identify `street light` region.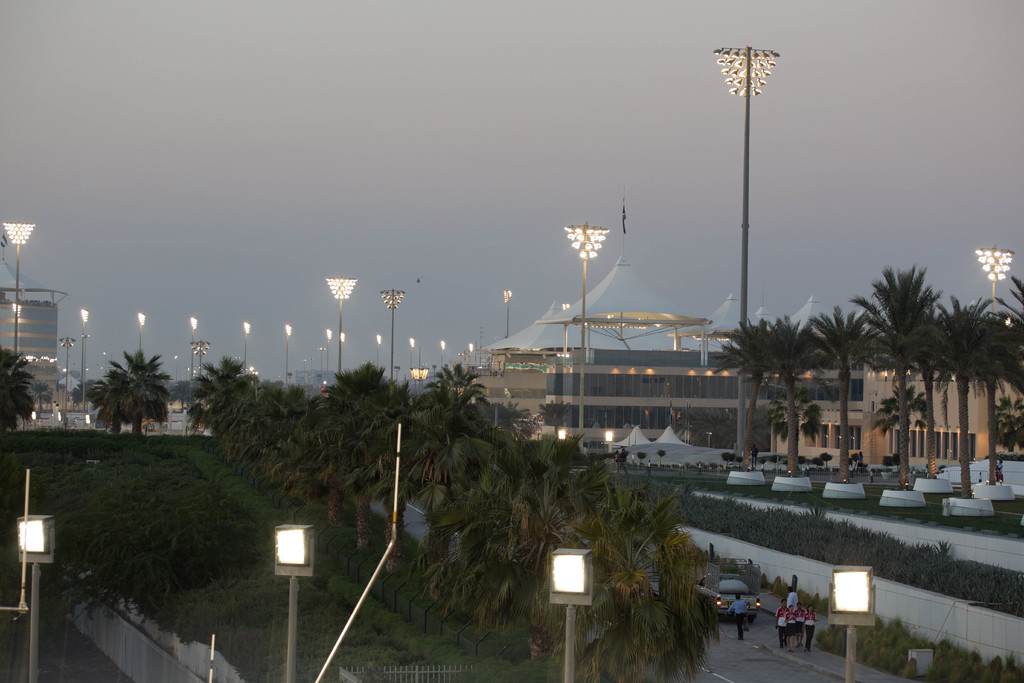
Region: bbox=[557, 426, 567, 452].
